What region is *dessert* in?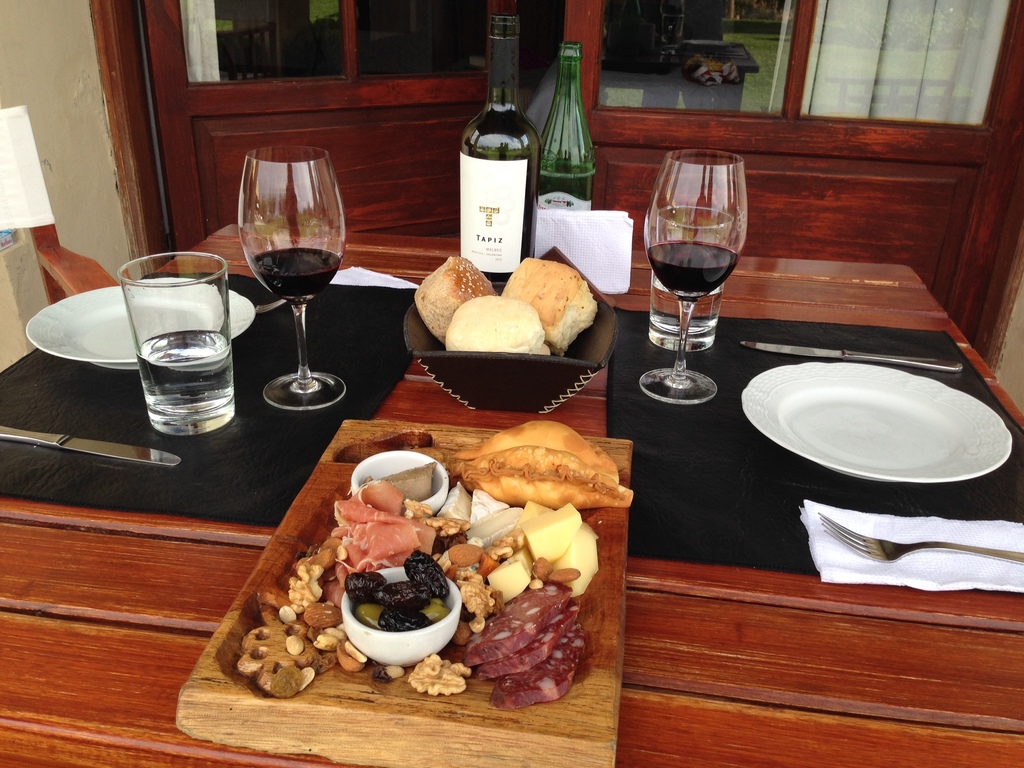
455/532/541/639.
